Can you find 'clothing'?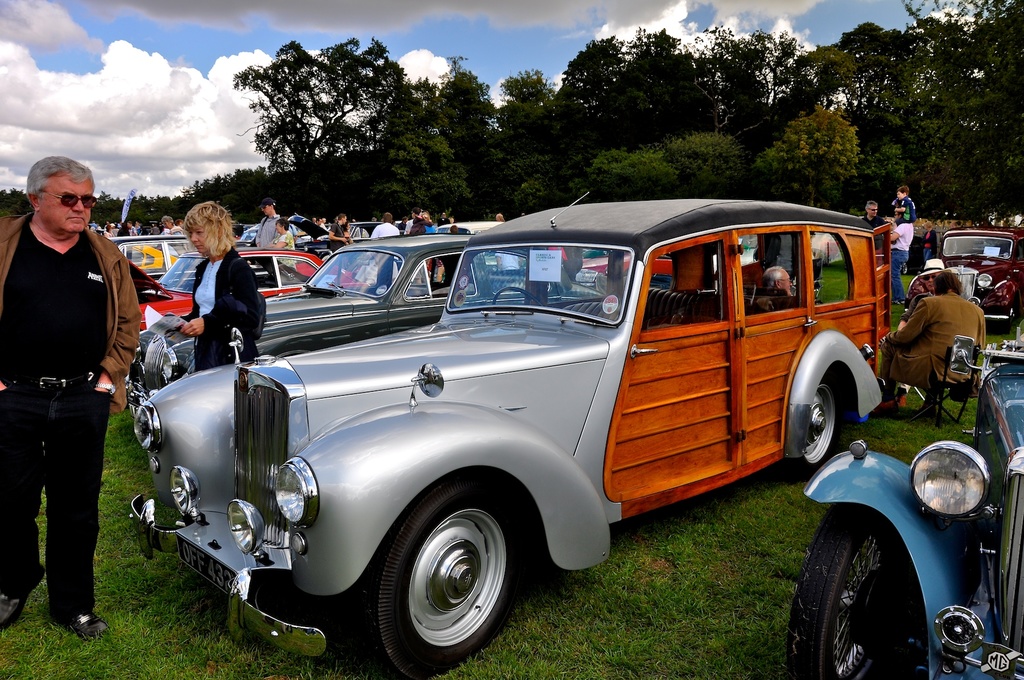
Yes, bounding box: (left=876, top=297, right=985, bottom=411).
